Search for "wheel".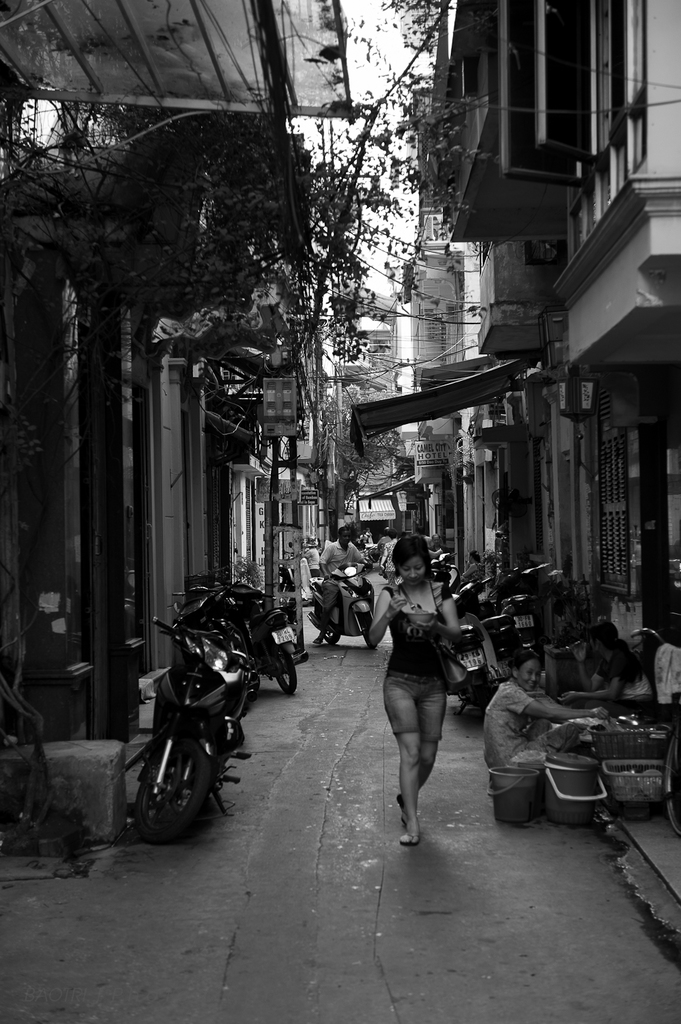
Found at locate(365, 552, 381, 563).
